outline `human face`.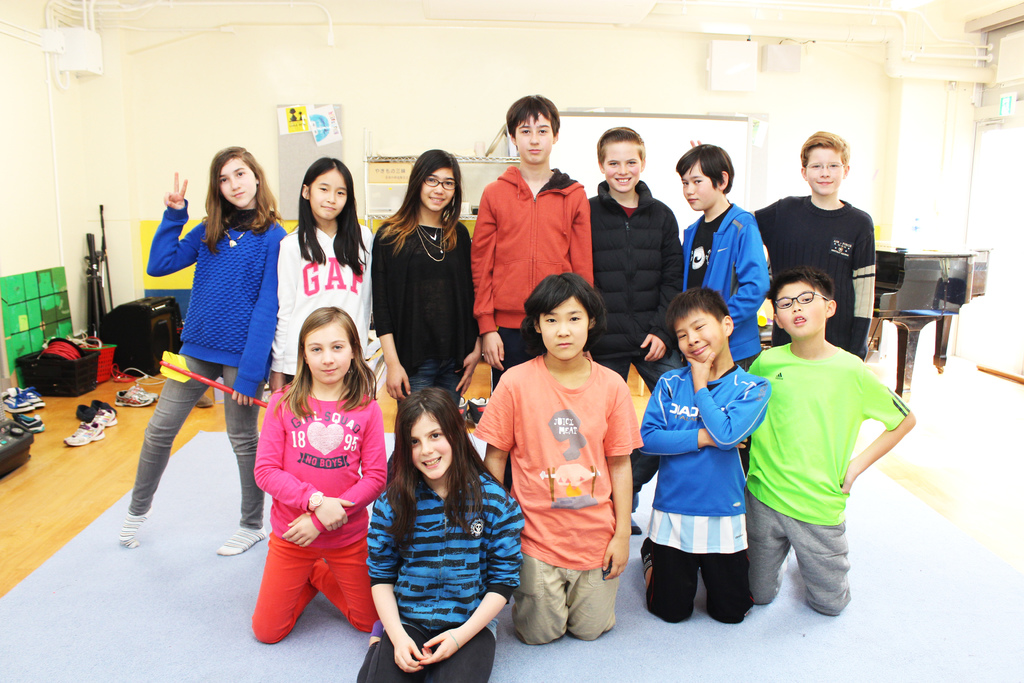
Outline: (309, 169, 349, 220).
